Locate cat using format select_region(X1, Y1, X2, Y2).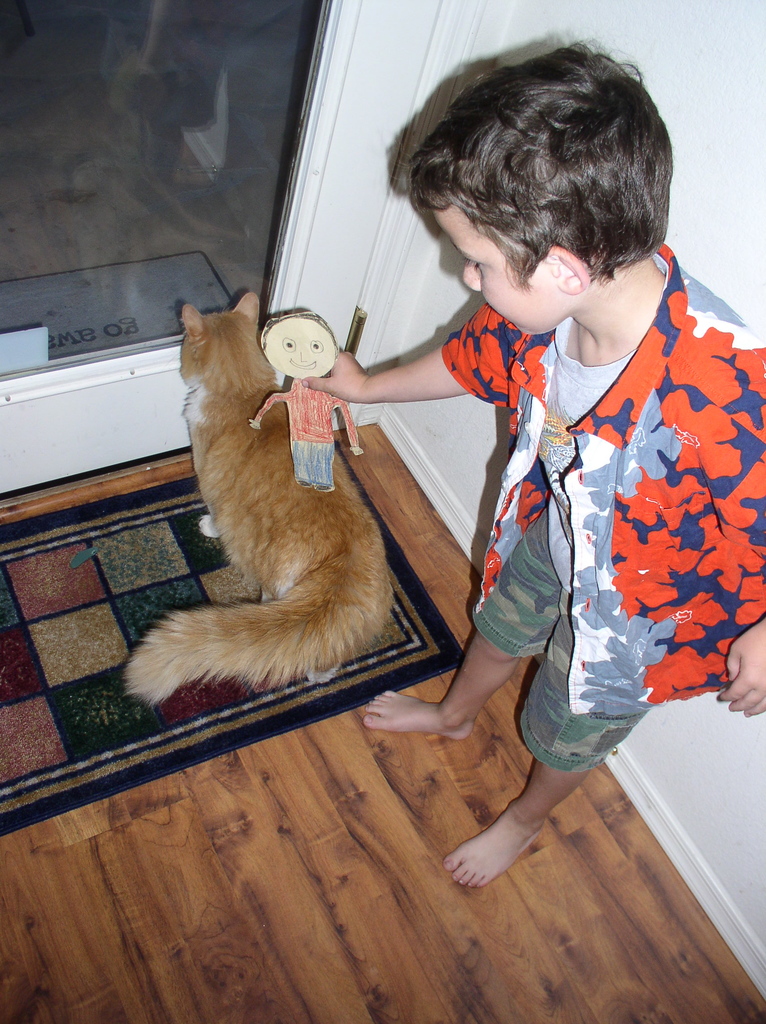
select_region(120, 288, 399, 706).
